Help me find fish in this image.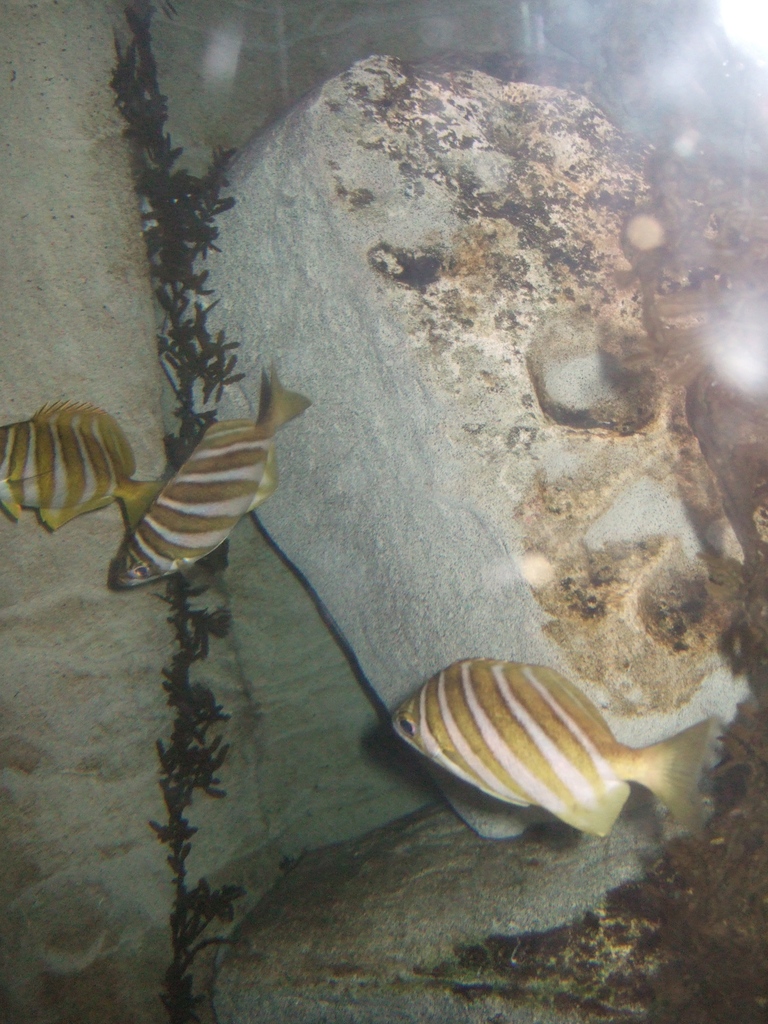
Found it: select_region(372, 653, 733, 851).
